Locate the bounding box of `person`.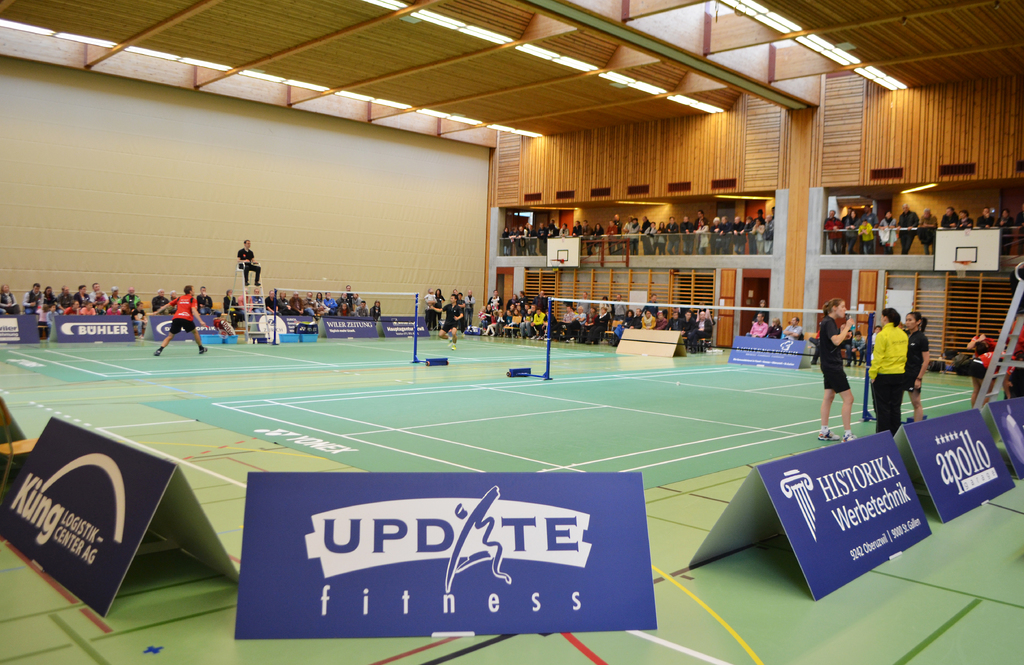
Bounding box: (x1=588, y1=305, x2=606, y2=344).
